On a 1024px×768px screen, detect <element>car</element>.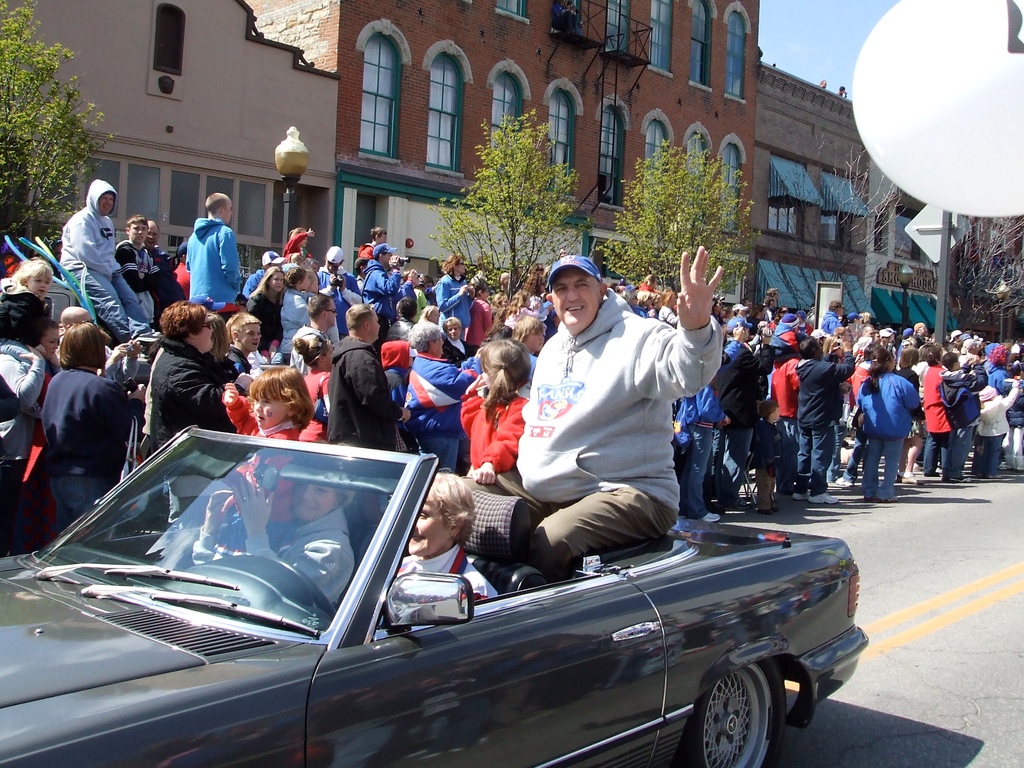
BBox(0, 424, 870, 767).
